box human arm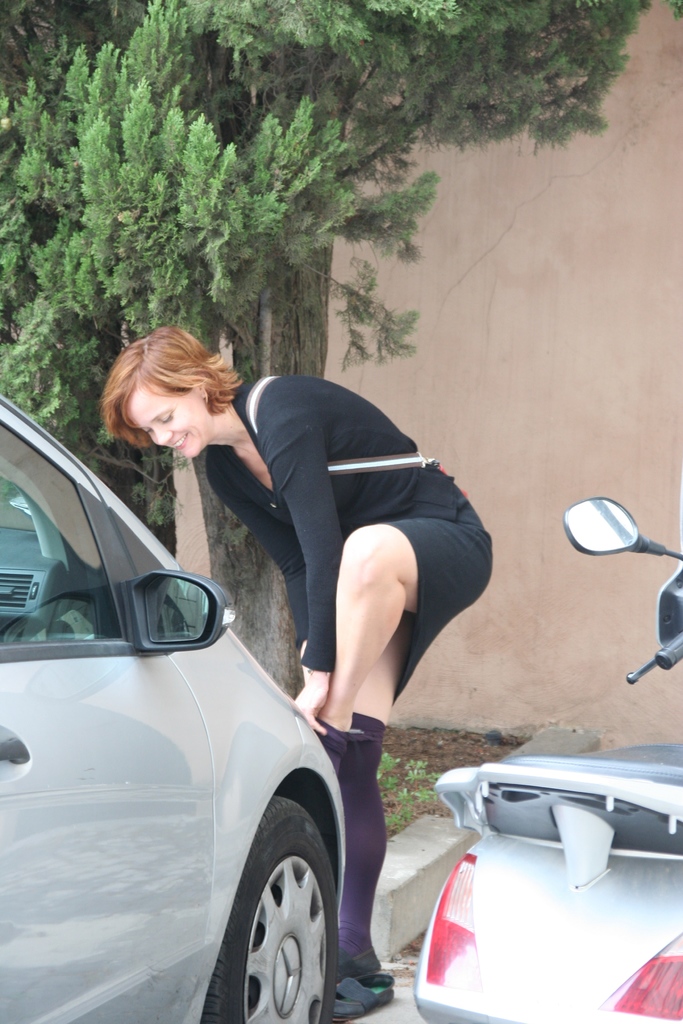
detection(207, 469, 312, 685)
